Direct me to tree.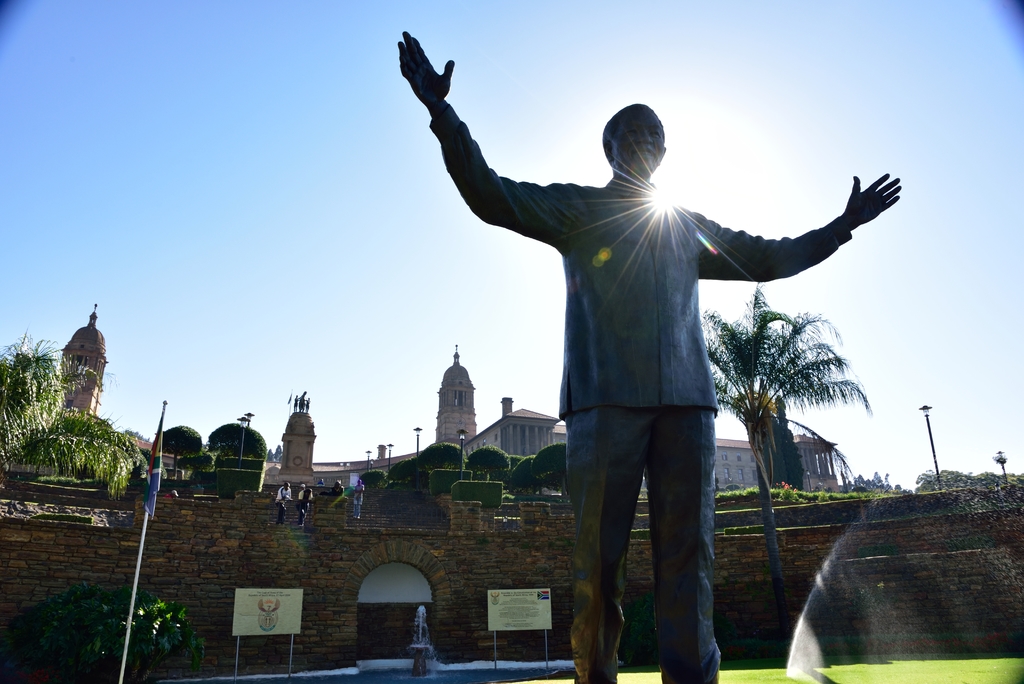
Direction: select_region(210, 420, 271, 475).
